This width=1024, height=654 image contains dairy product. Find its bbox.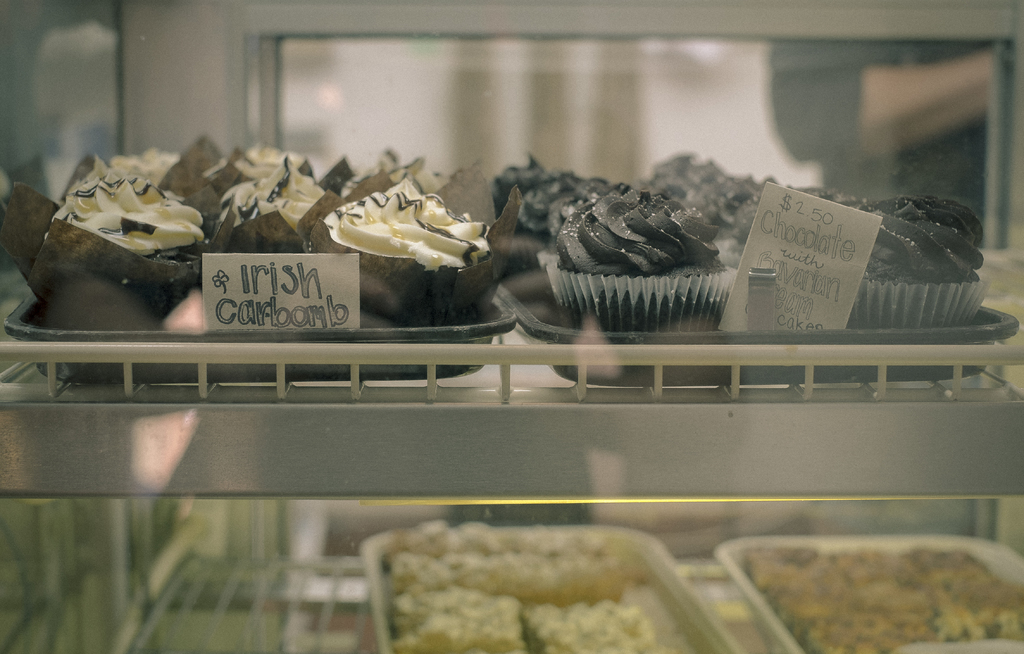
<box>52,173,203,256</box>.
